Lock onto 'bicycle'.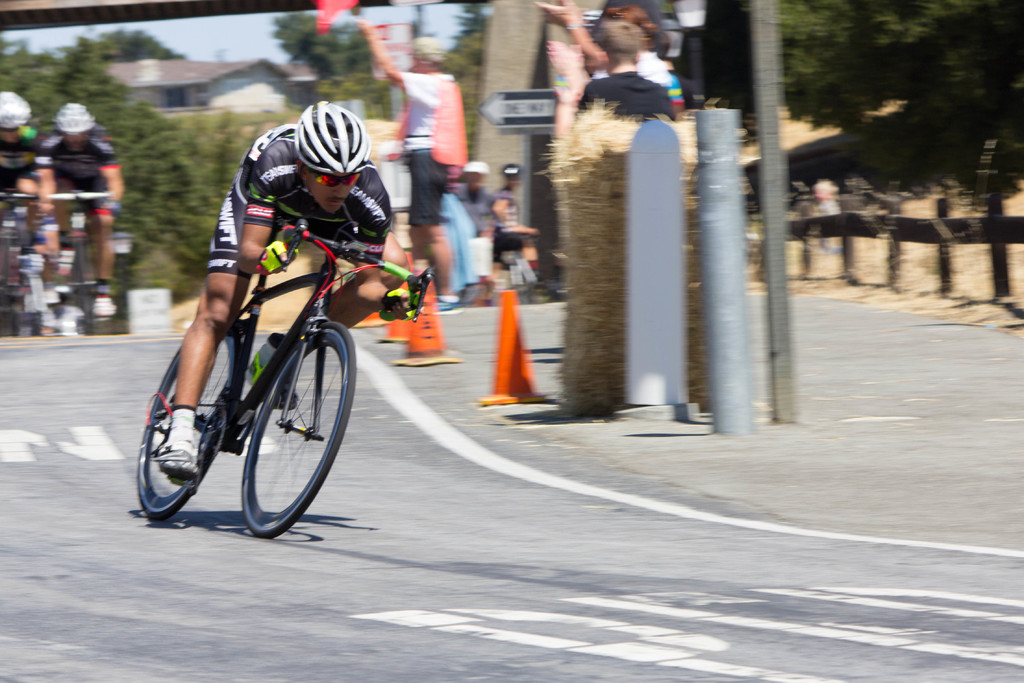
Locked: 125/240/394/536.
